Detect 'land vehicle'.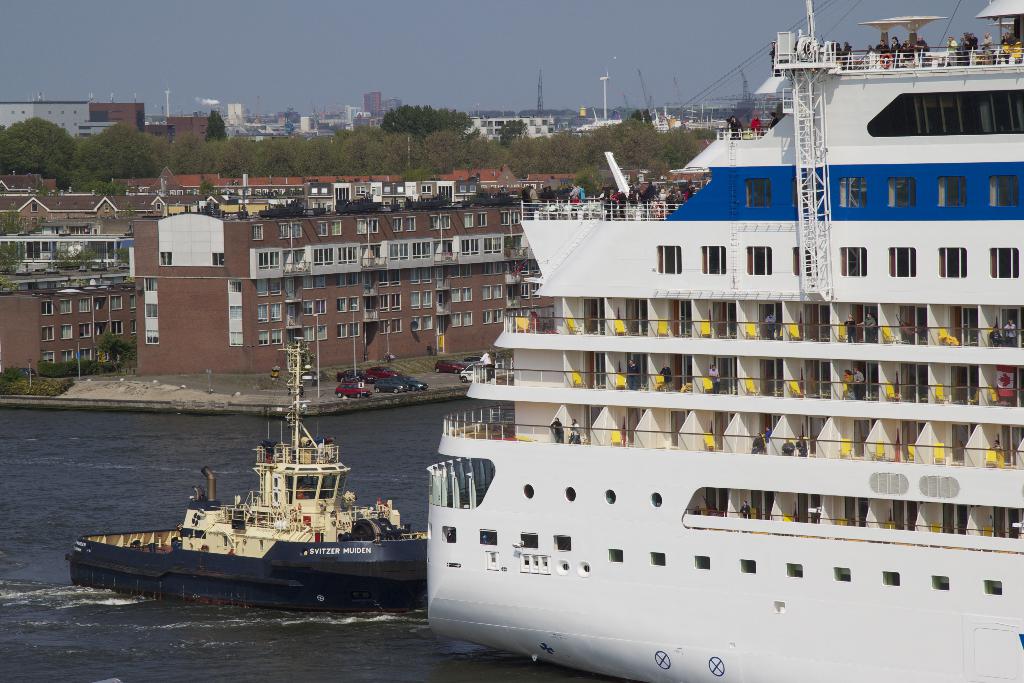
Detected at <region>459, 362, 486, 382</region>.
